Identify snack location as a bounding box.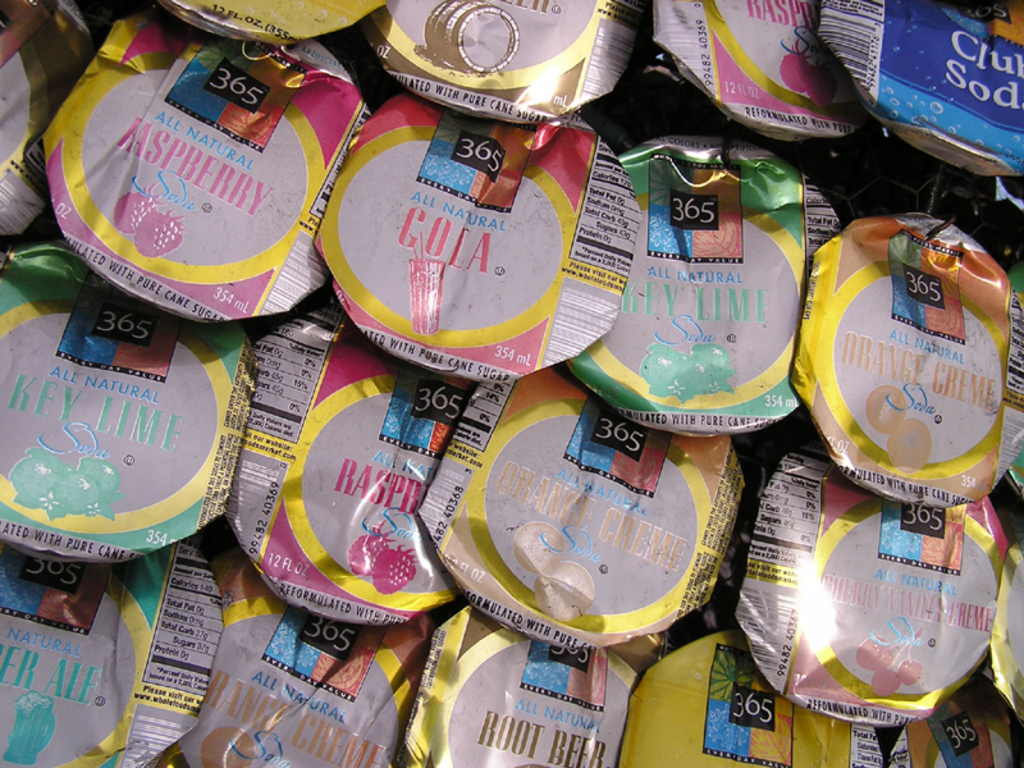
[35, 29, 343, 321].
